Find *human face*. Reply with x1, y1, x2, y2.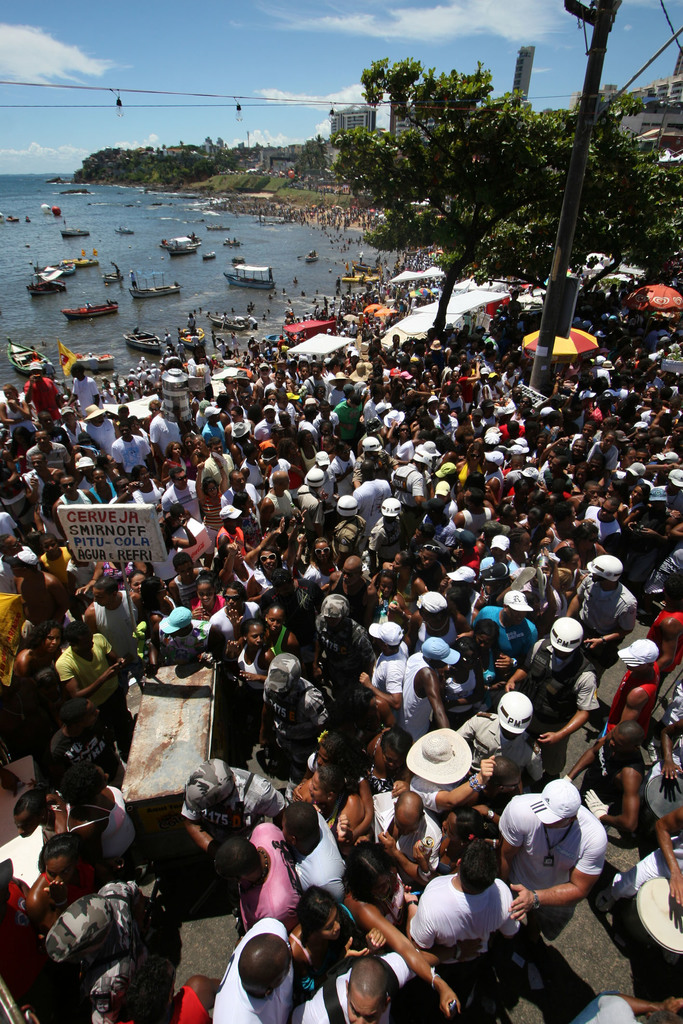
31, 455, 42, 469.
